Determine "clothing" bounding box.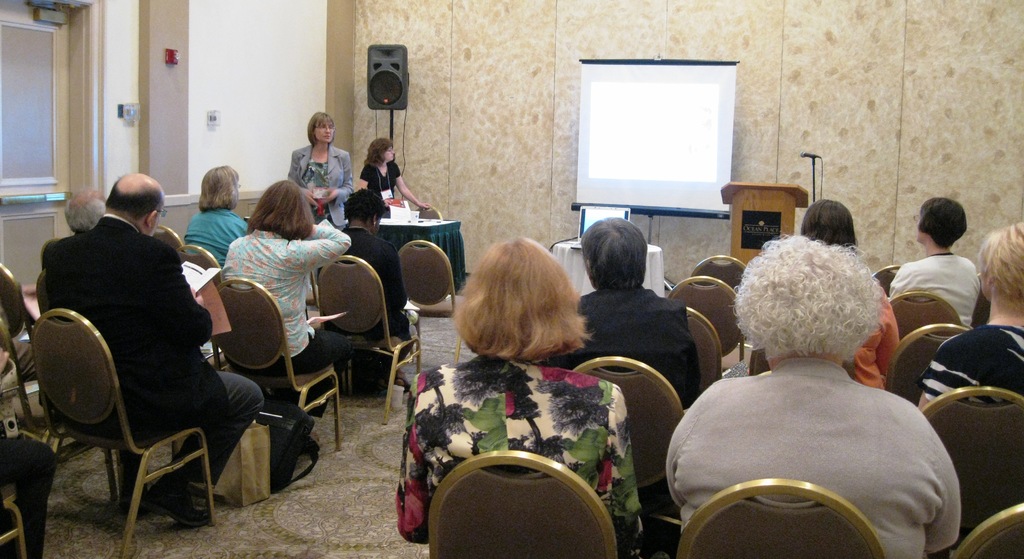
Determined: [0,431,53,558].
